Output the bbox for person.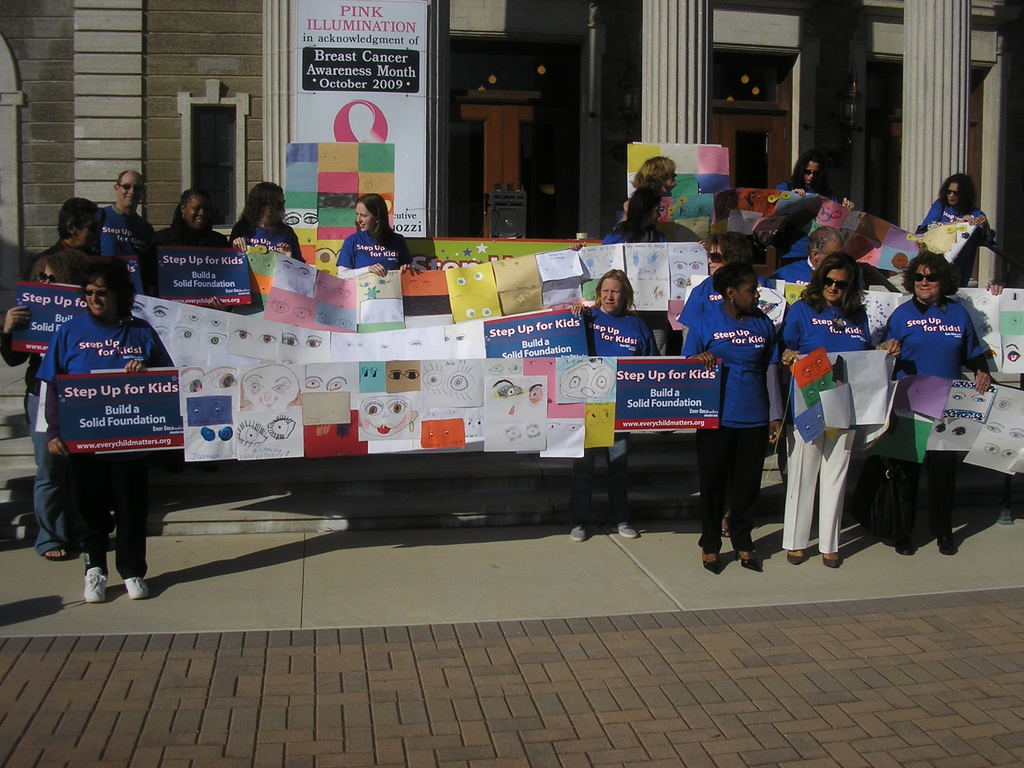
rect(879, 257, 993, 560).
